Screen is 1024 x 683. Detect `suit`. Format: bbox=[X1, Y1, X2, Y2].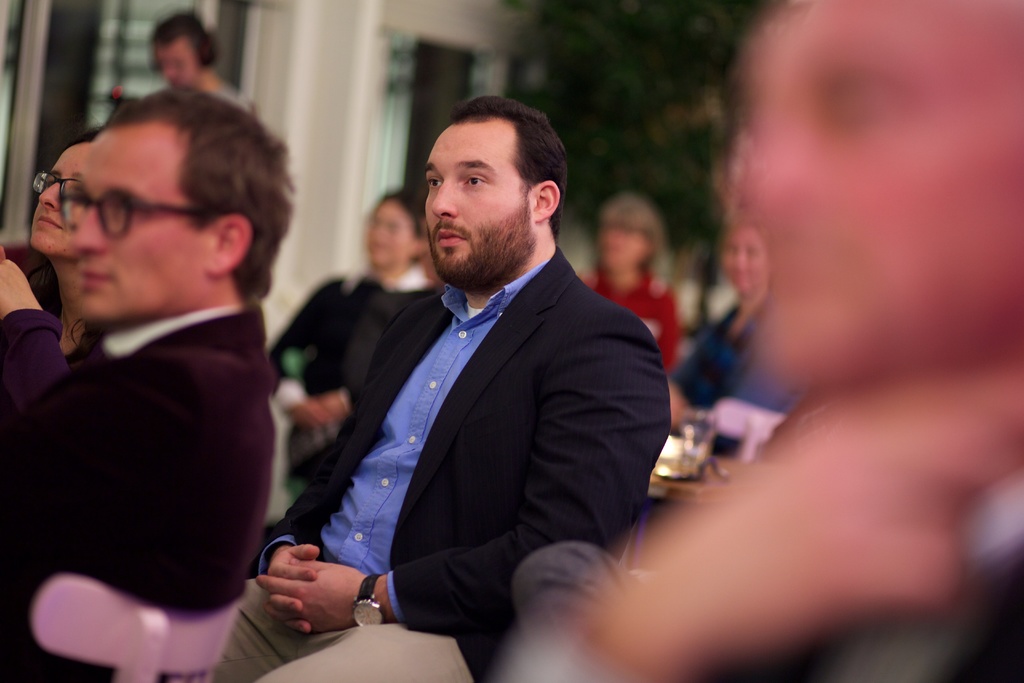
bbox=[207, 243, 675, 682].
